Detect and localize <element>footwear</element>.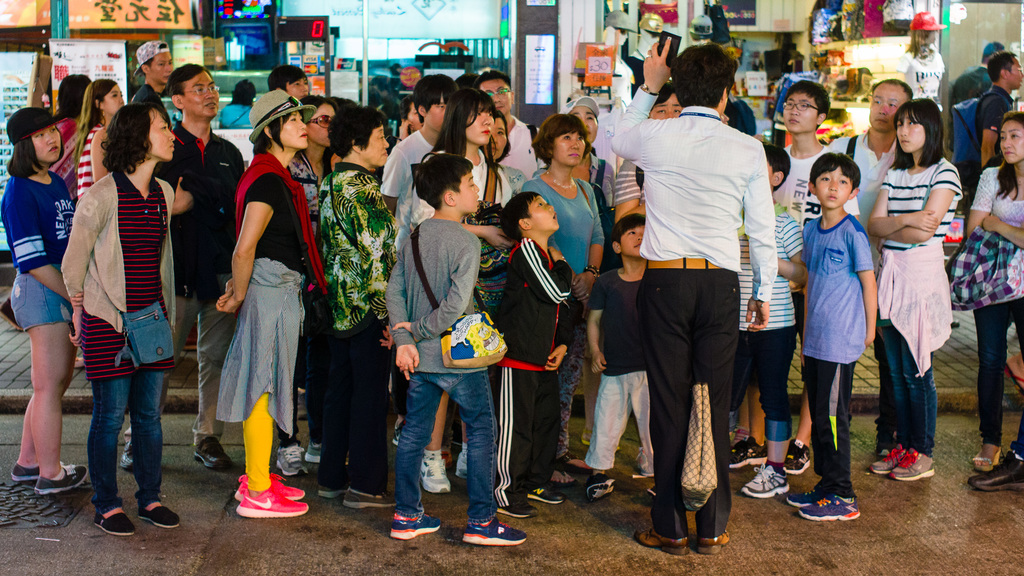
Localized at crop(385, 511, 442, 547).
